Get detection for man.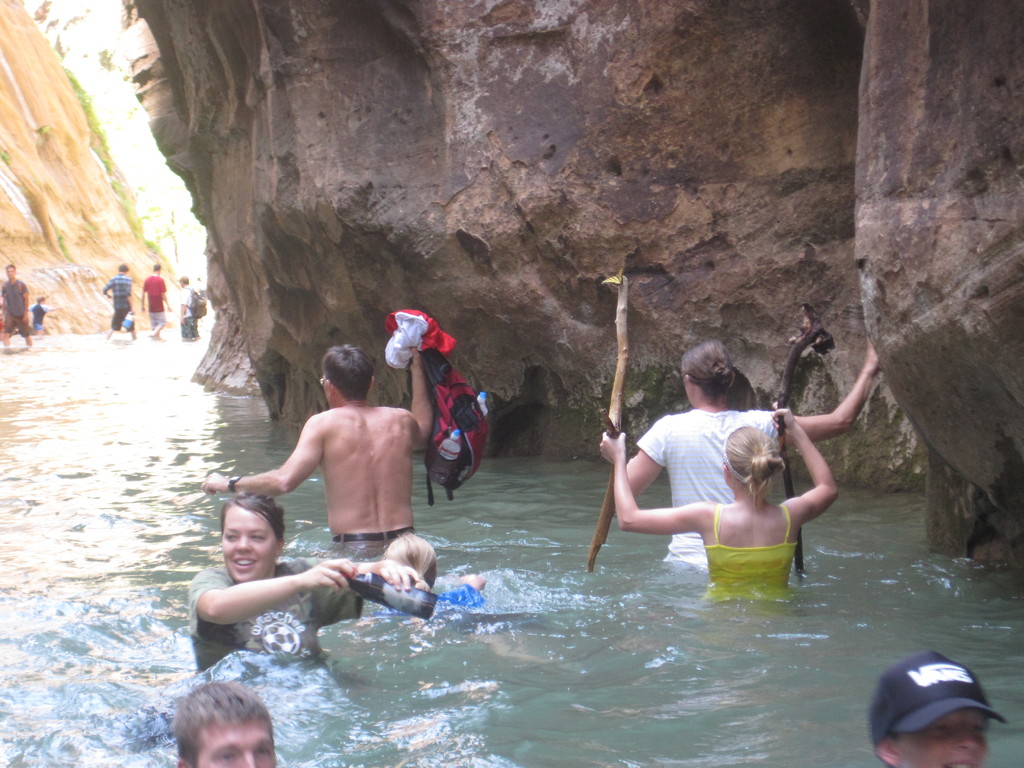
Detection: detection(188, 486, 427, 672).
